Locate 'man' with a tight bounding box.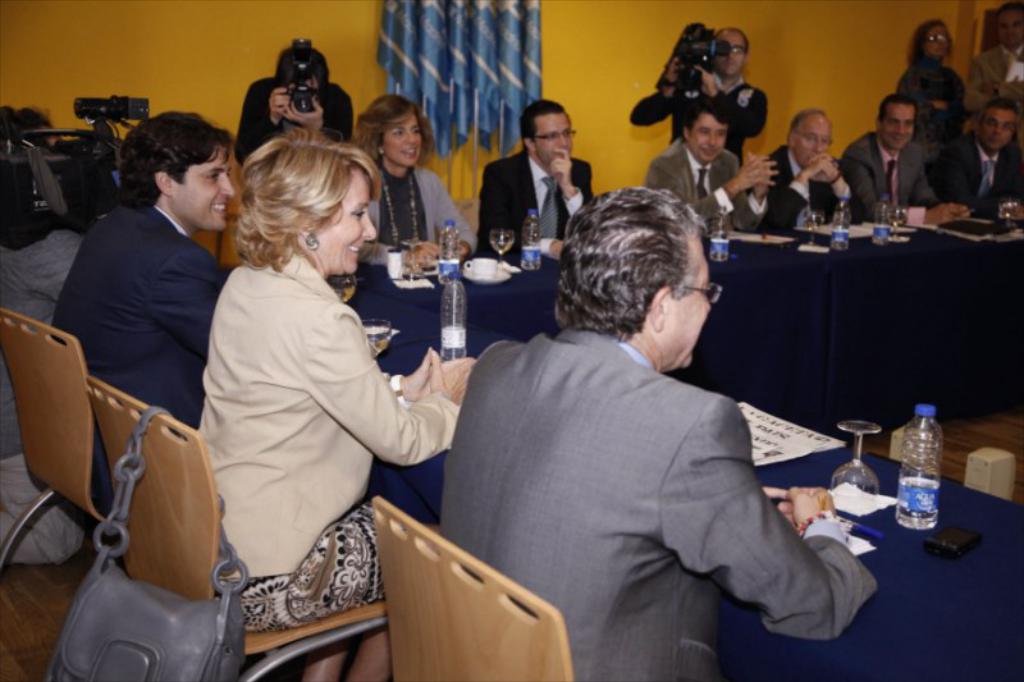
x1=627 y1=27 x2=769 y2=169.
